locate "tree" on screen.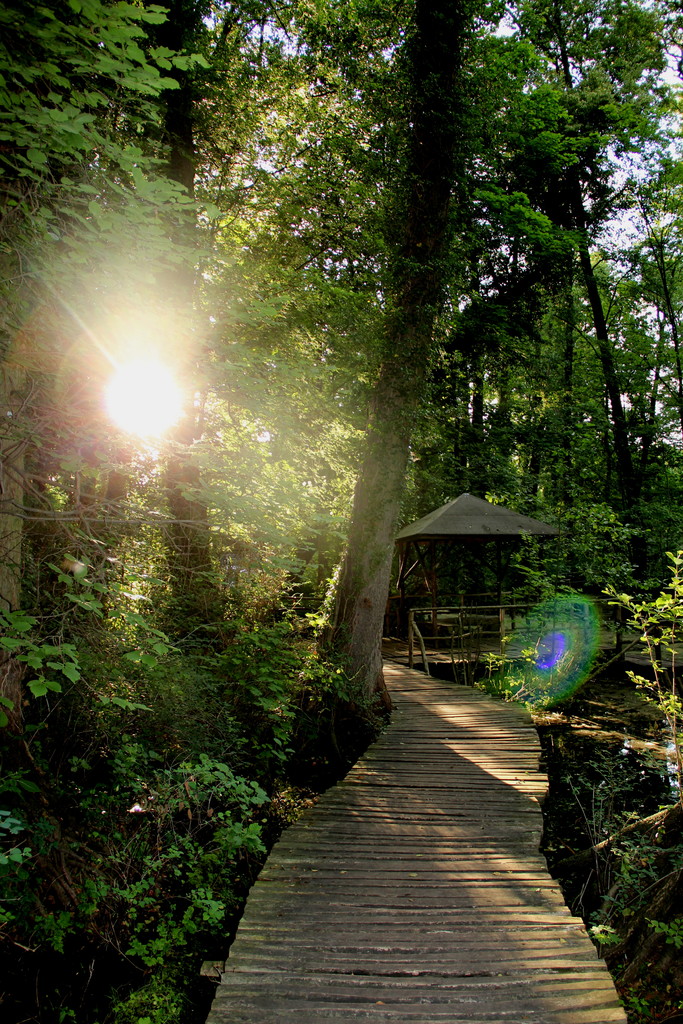
On screen at 295:0:678:749.
